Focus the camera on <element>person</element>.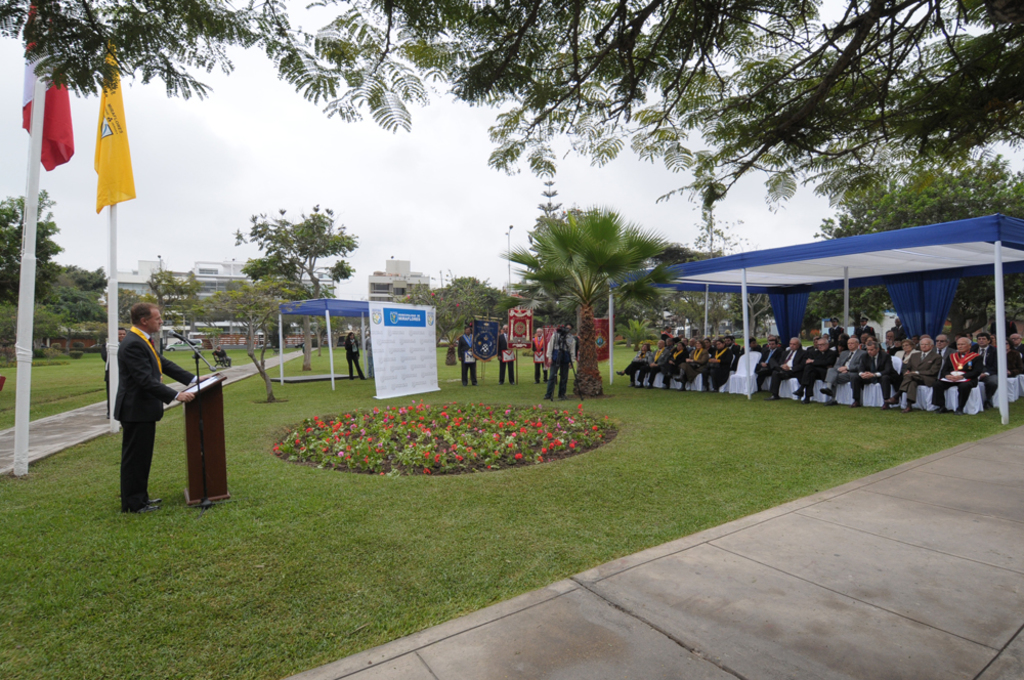
Focus region: [456,322,474,388].
